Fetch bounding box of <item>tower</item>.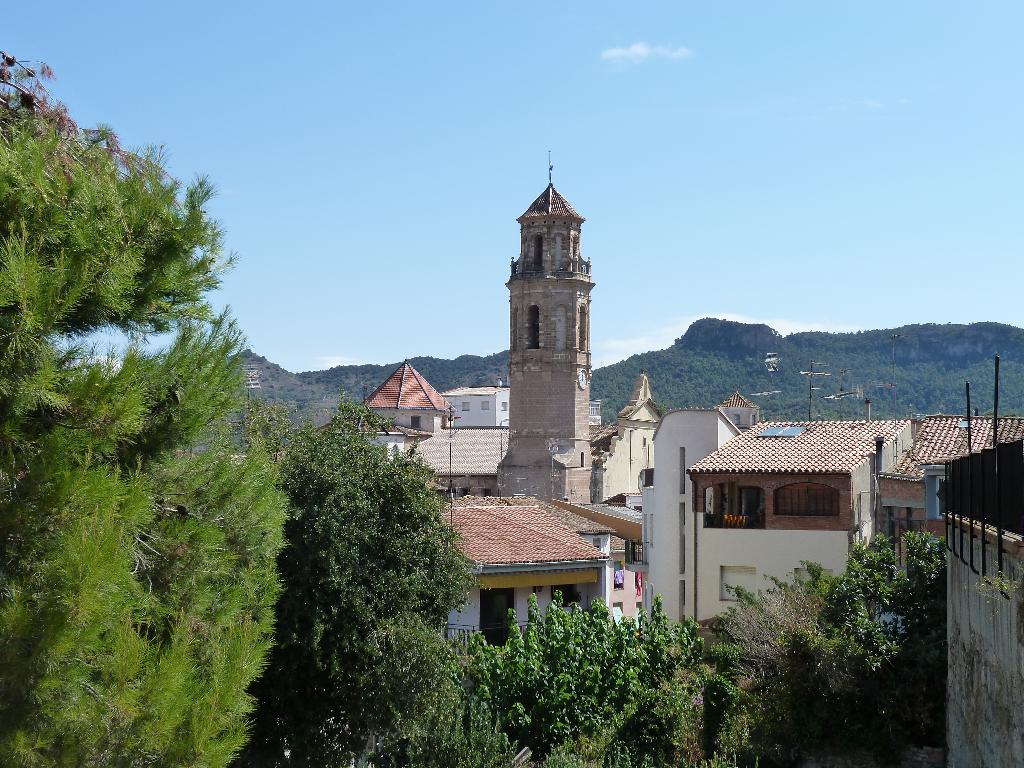
Bbox: (497, 154, 600, 497).
